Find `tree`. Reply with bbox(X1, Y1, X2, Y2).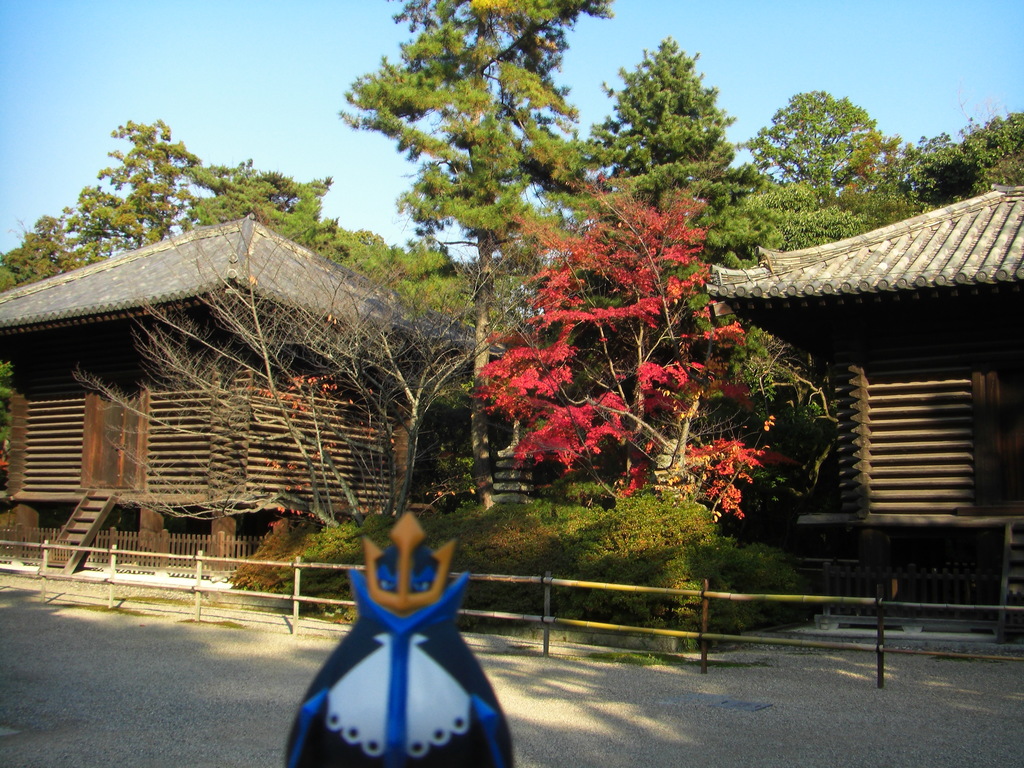
bbox(602, 40, 757, 218).
